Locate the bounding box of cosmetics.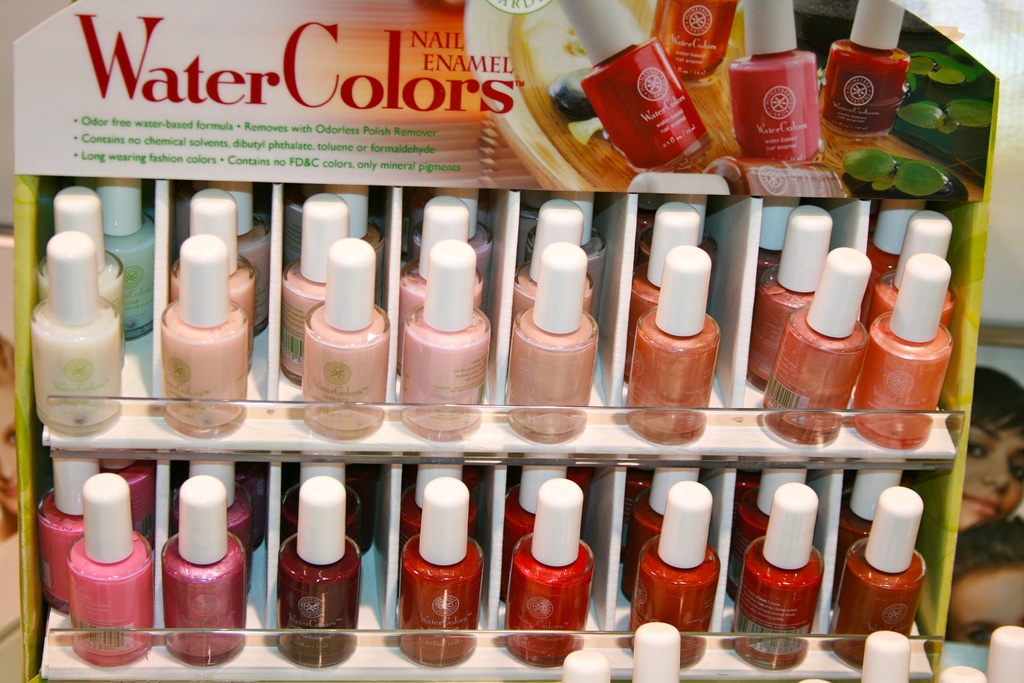
Bounding box: locate(232, 185, 273, 327).
